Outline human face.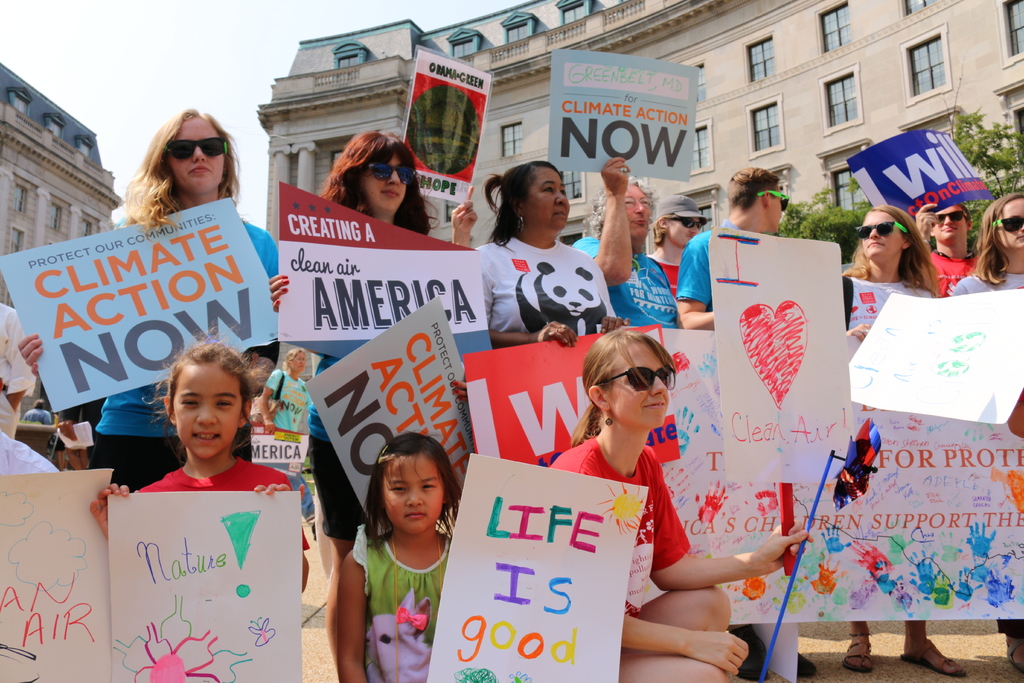
Outline: bbox(669, 215, 699, 249).
